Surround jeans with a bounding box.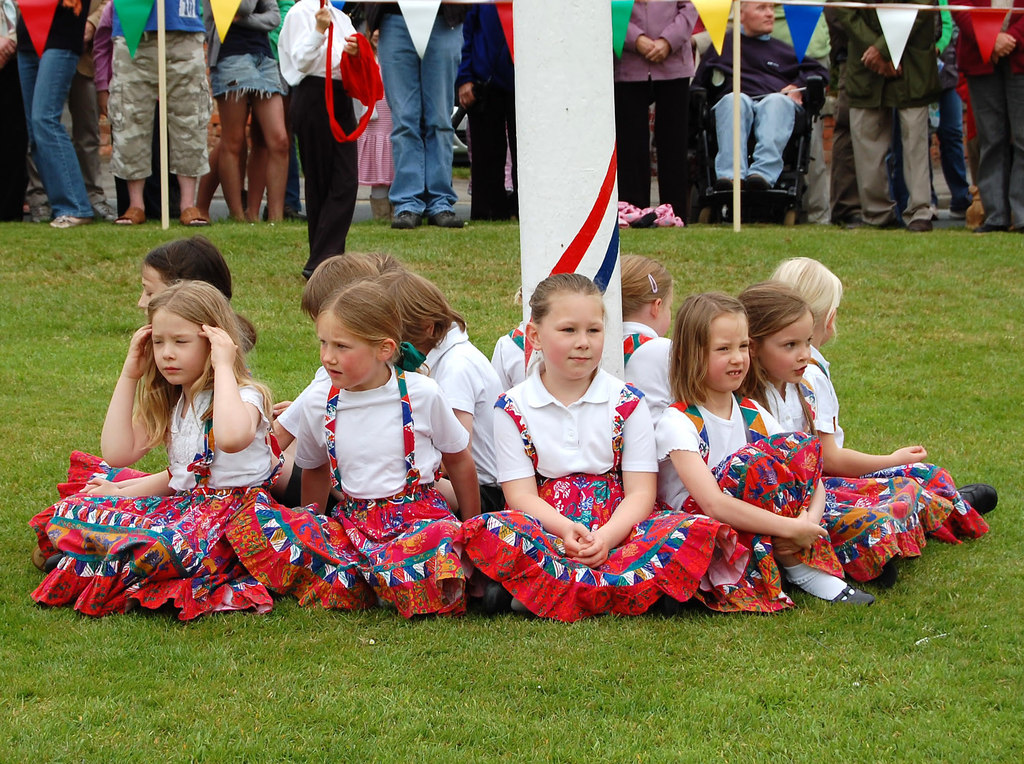
[x1=722, y1=90, x2=792, y2=184].
